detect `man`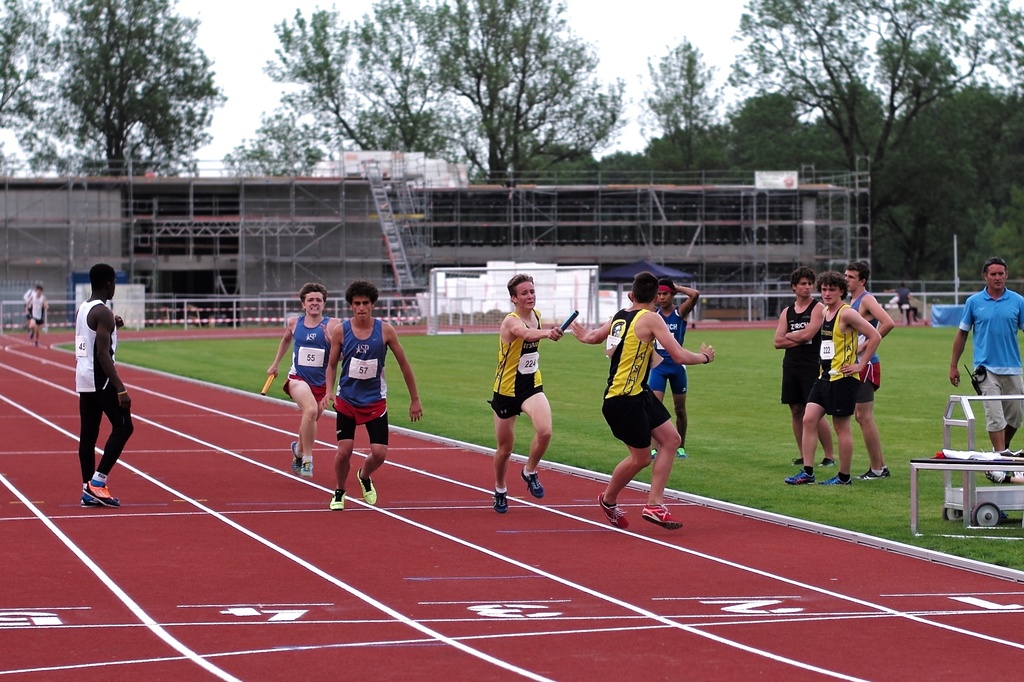
bbox=(840, 266, 895, 481)
